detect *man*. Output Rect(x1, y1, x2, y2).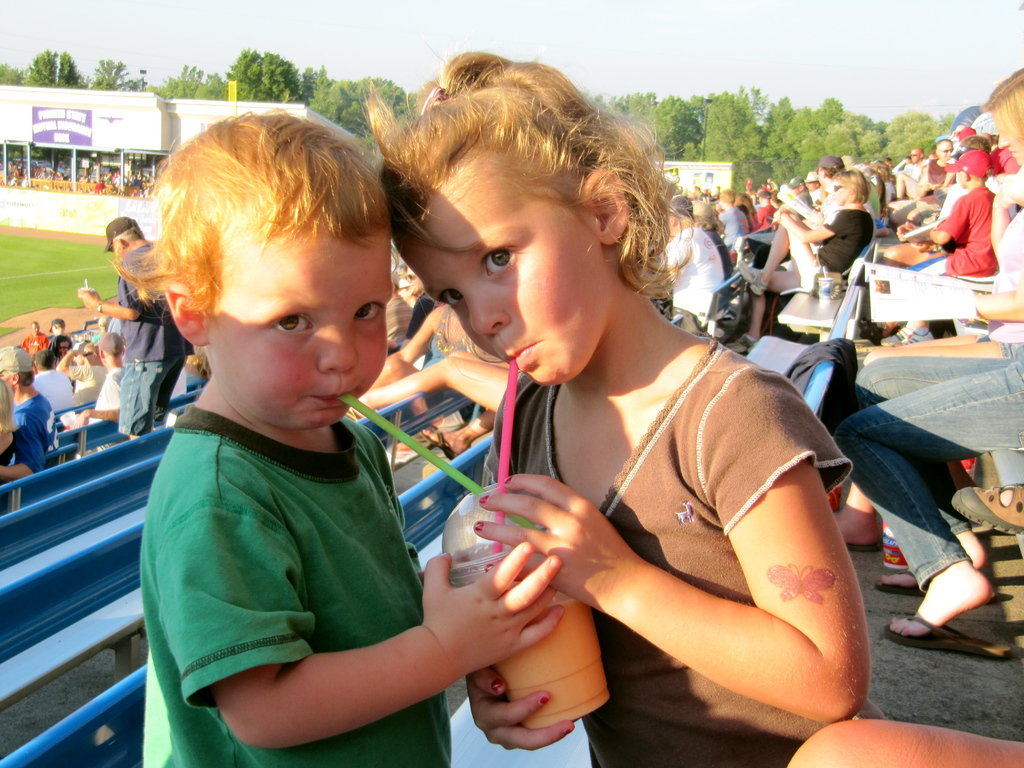
Rect(0, 349, 76, 500).
